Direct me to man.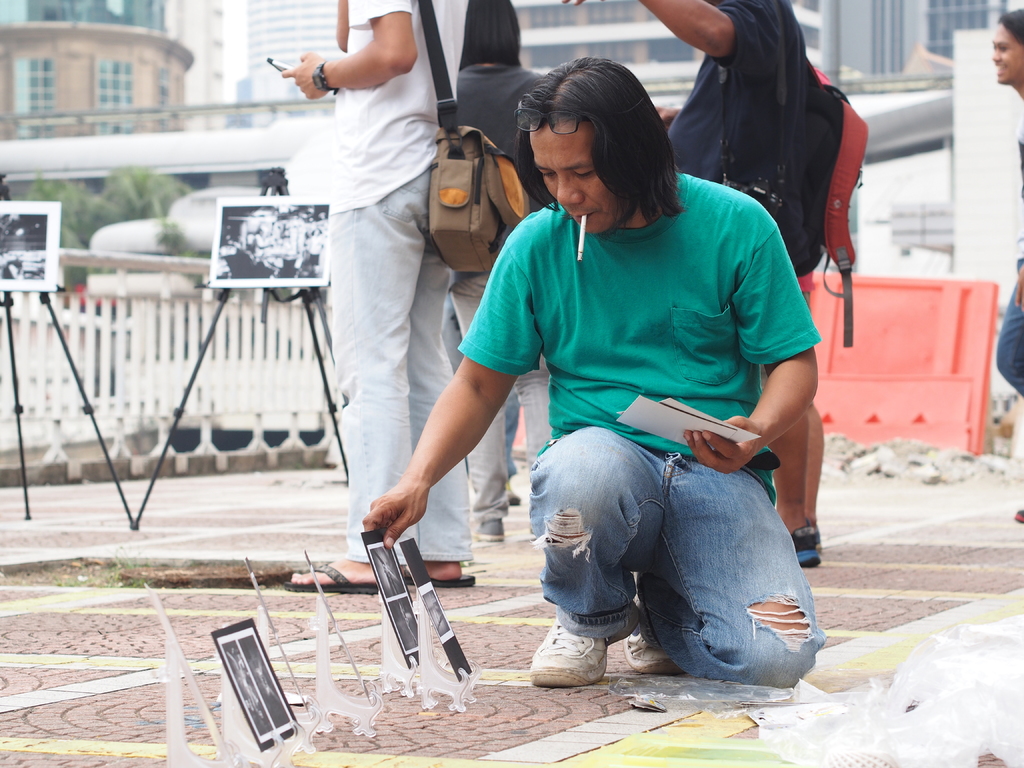
Direction: box=[287, 0, 522, 719].
